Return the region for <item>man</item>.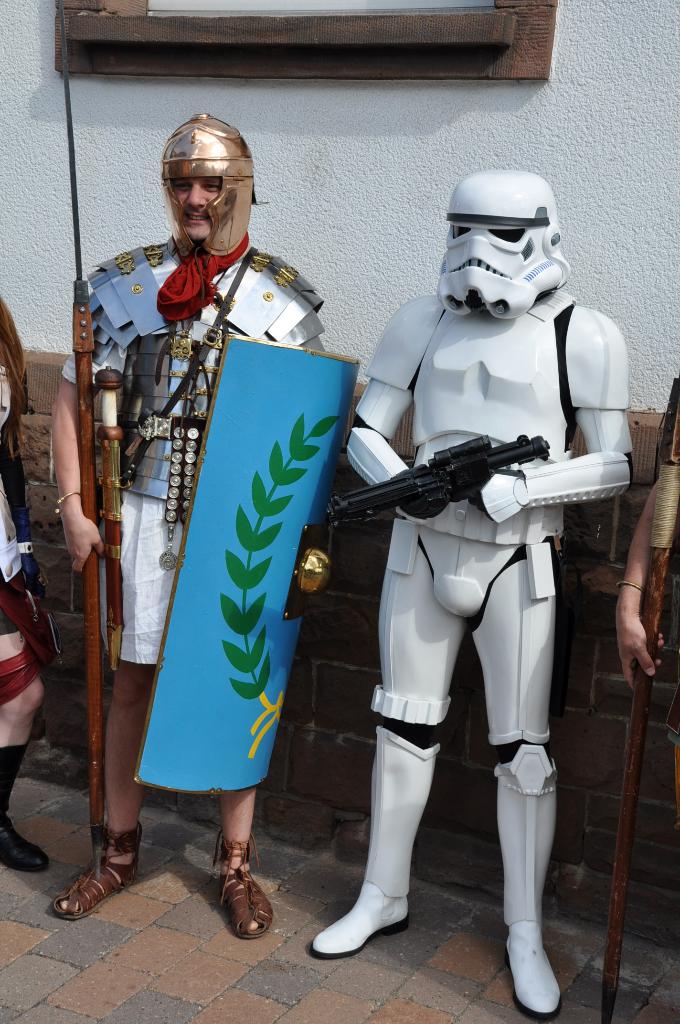
x1=47, y1=121, x2=329, y2=936.
